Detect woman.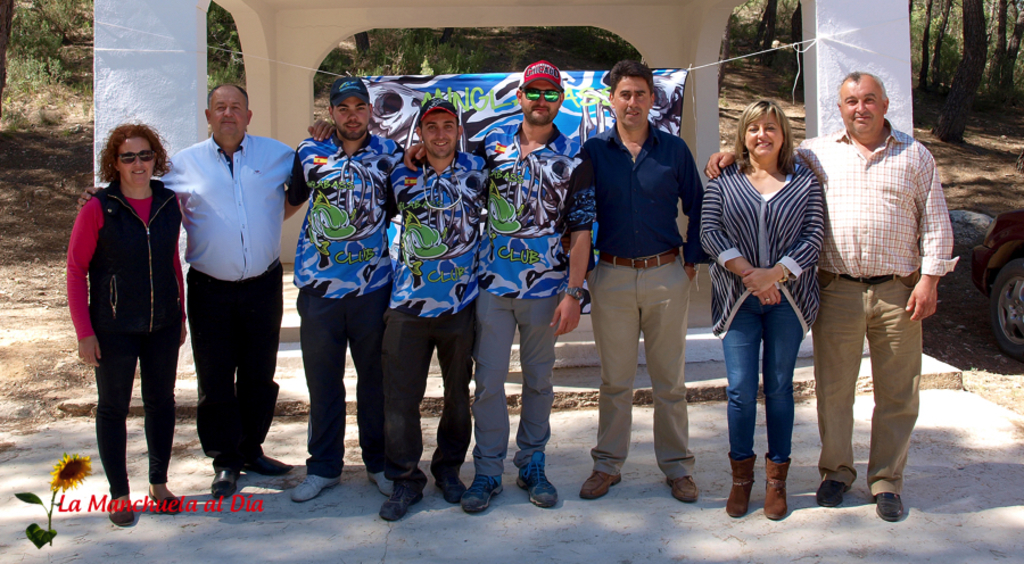
Detected at <region>58, 114, 179, 524</region>.
